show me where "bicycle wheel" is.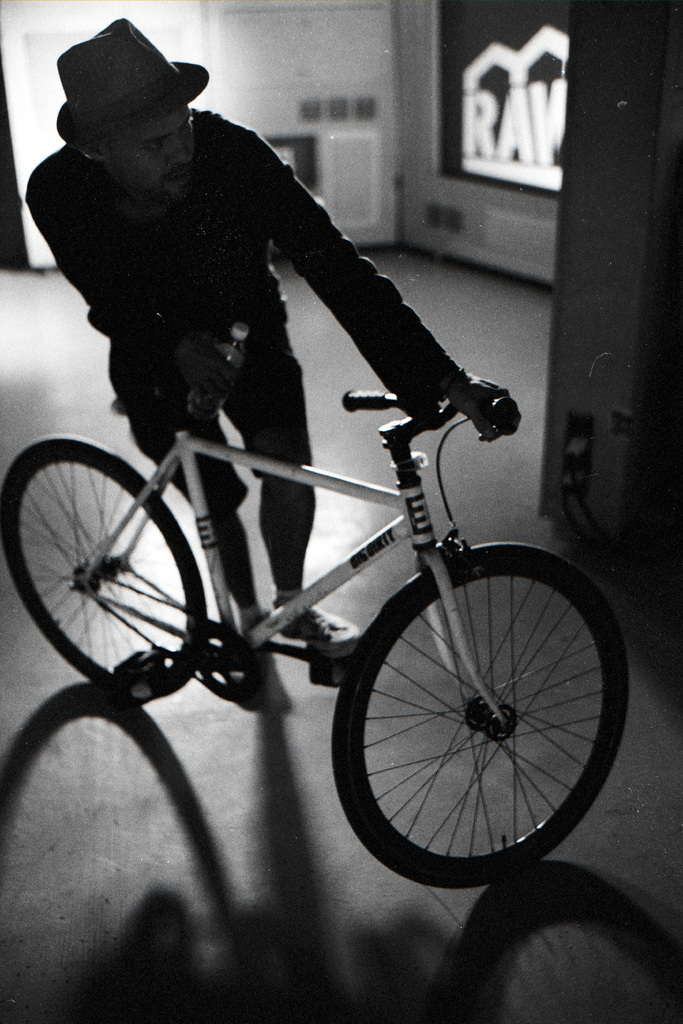
"bicycle wheel" is at (x1=1, y1=436, x2=209, y2=711).
